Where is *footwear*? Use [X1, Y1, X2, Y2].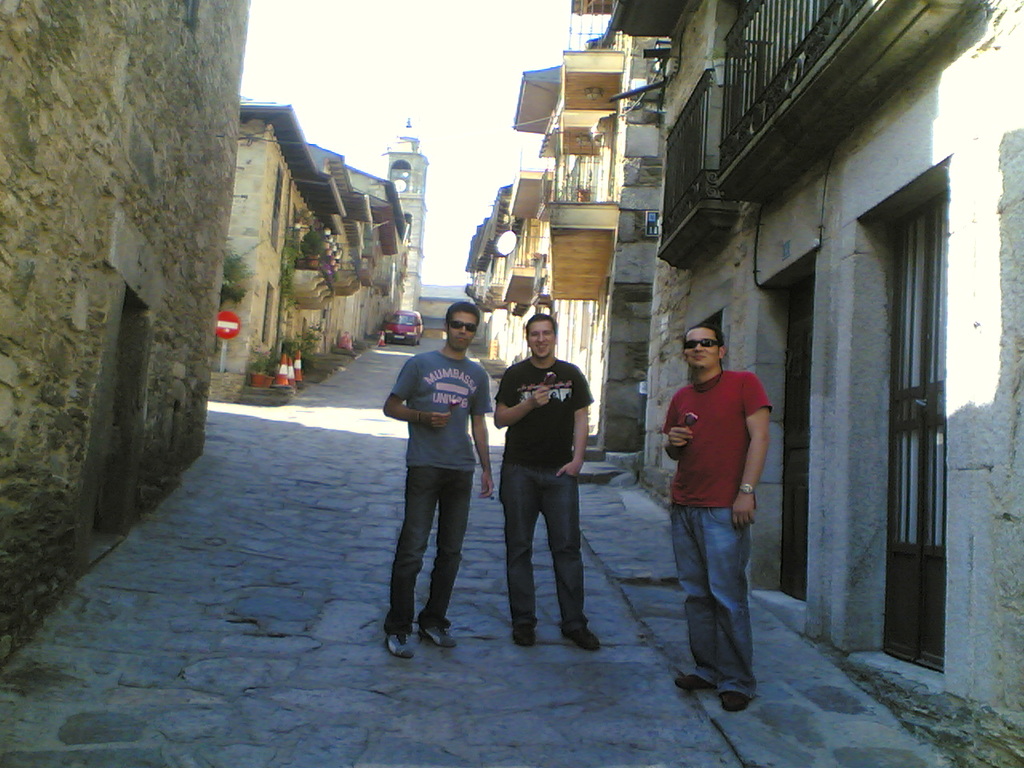
[381, 622, 413, 665].
